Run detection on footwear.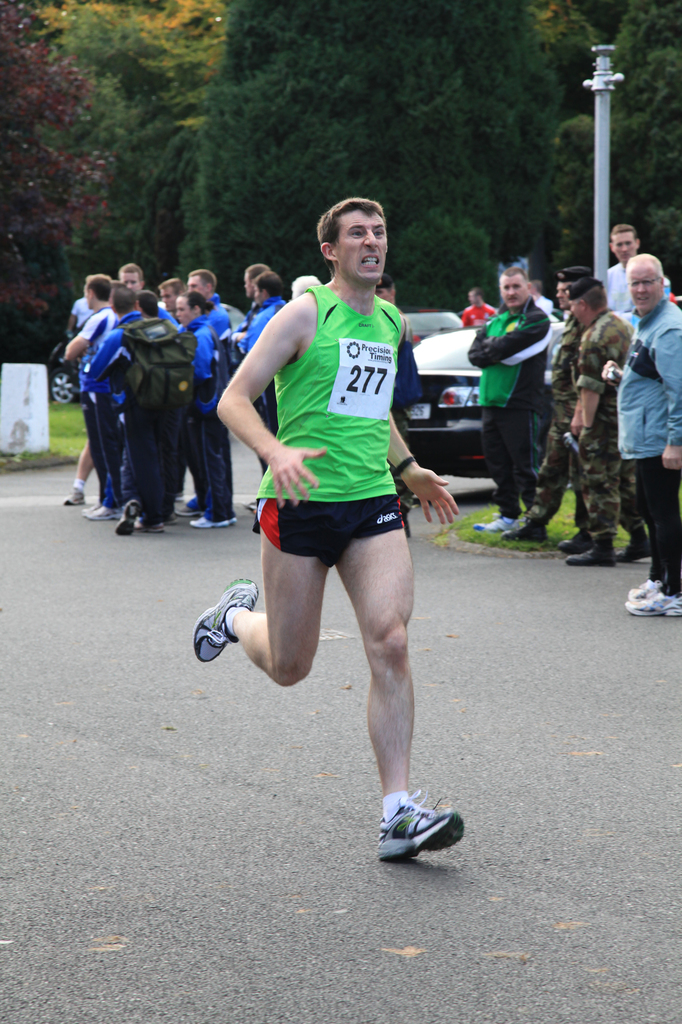
Result: BBox(78, 500, 101, 514).
